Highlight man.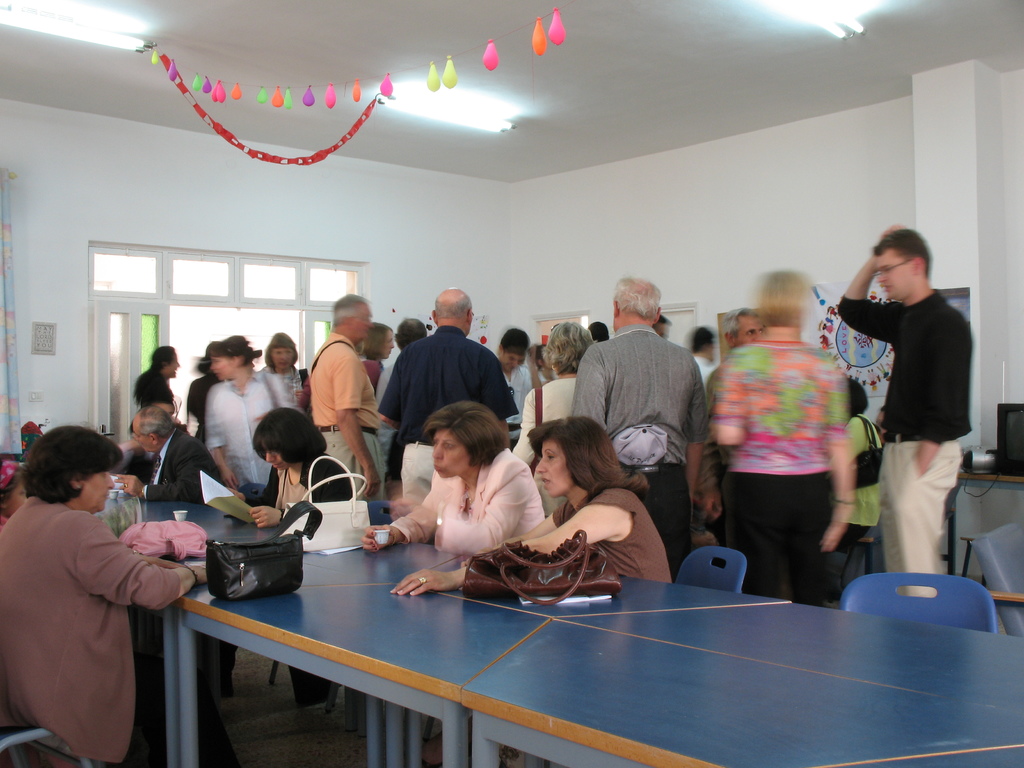
Highlighted region: rect(726, 308, 768, 352).
